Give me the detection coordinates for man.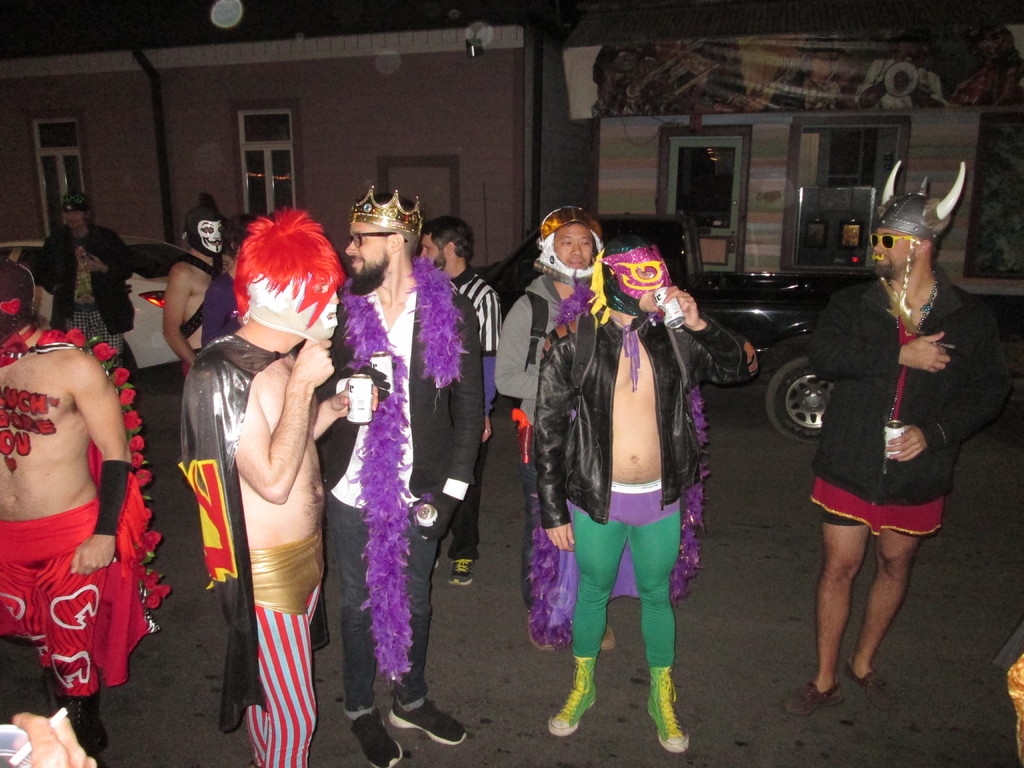
crop(415, 214, 501, 585).
